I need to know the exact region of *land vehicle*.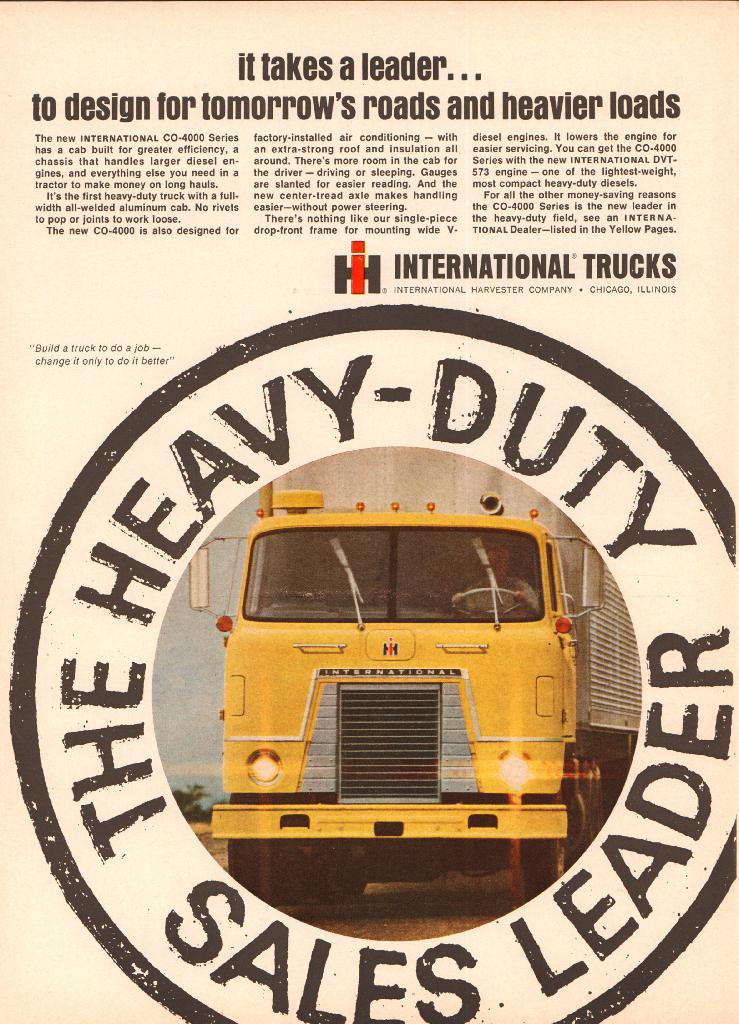
Region: Rect(187, 481, 642, 907).
